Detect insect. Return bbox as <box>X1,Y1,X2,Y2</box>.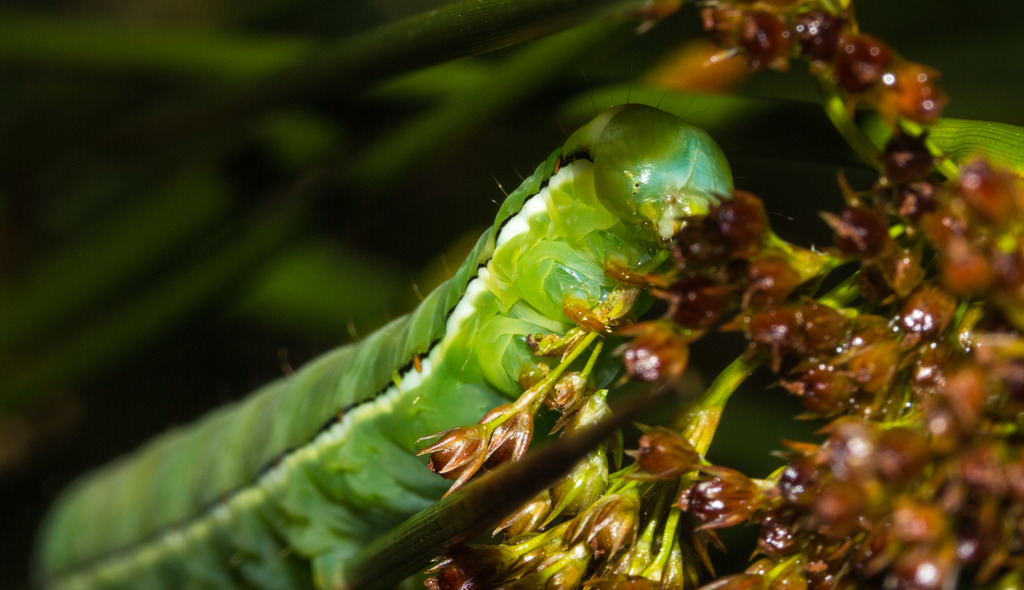
<box>26,66,737,589</box>.
